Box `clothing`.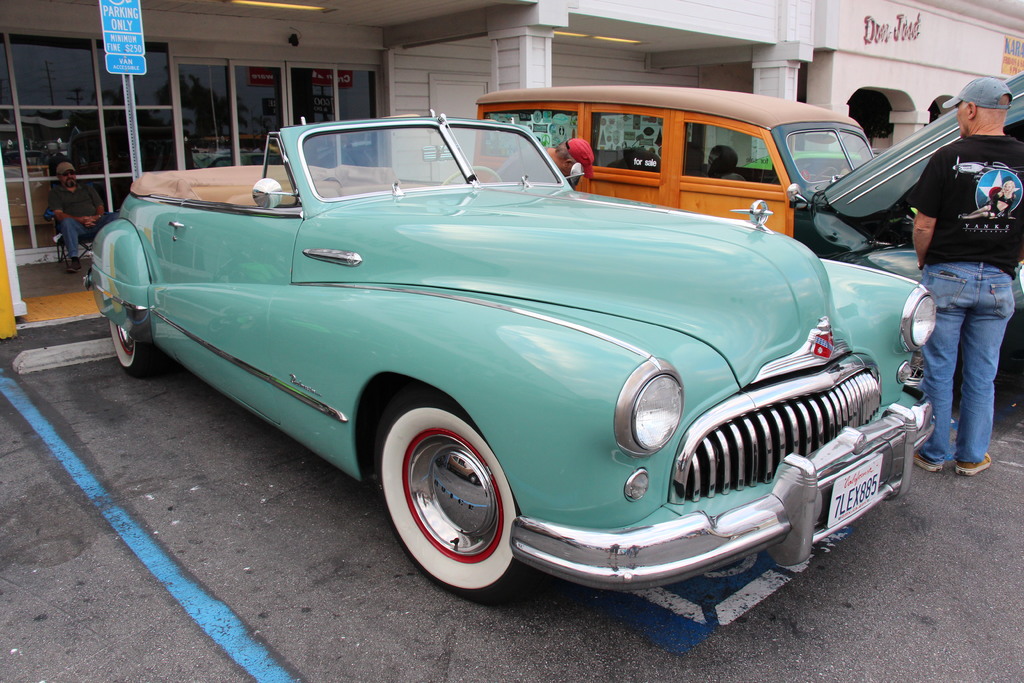
45,184,119,260.
